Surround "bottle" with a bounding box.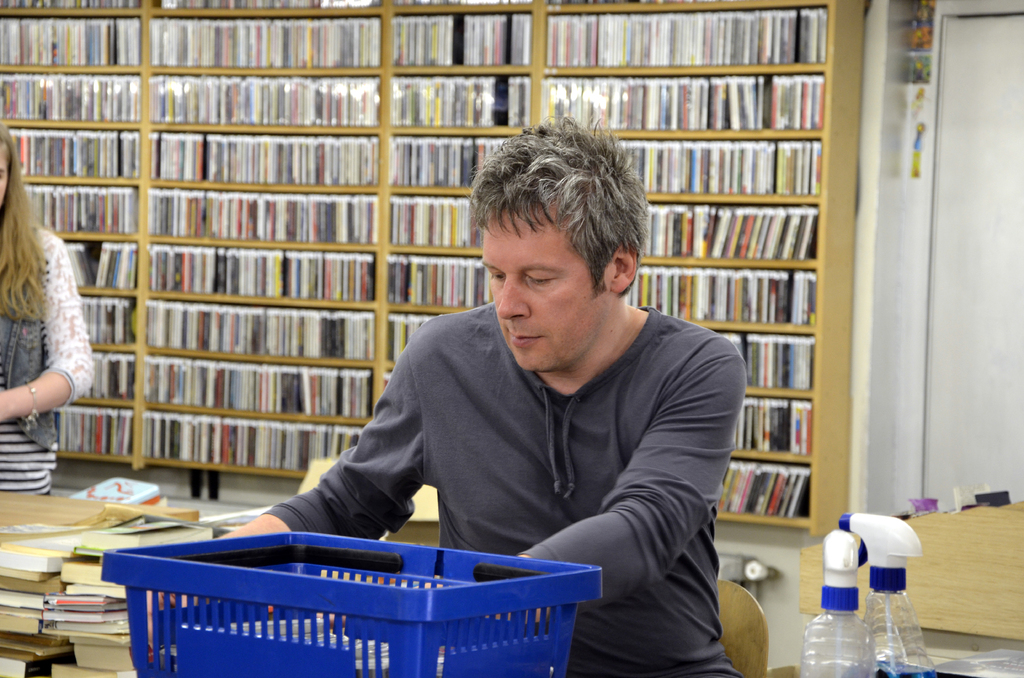
locate(835, 512, 938, 677).
